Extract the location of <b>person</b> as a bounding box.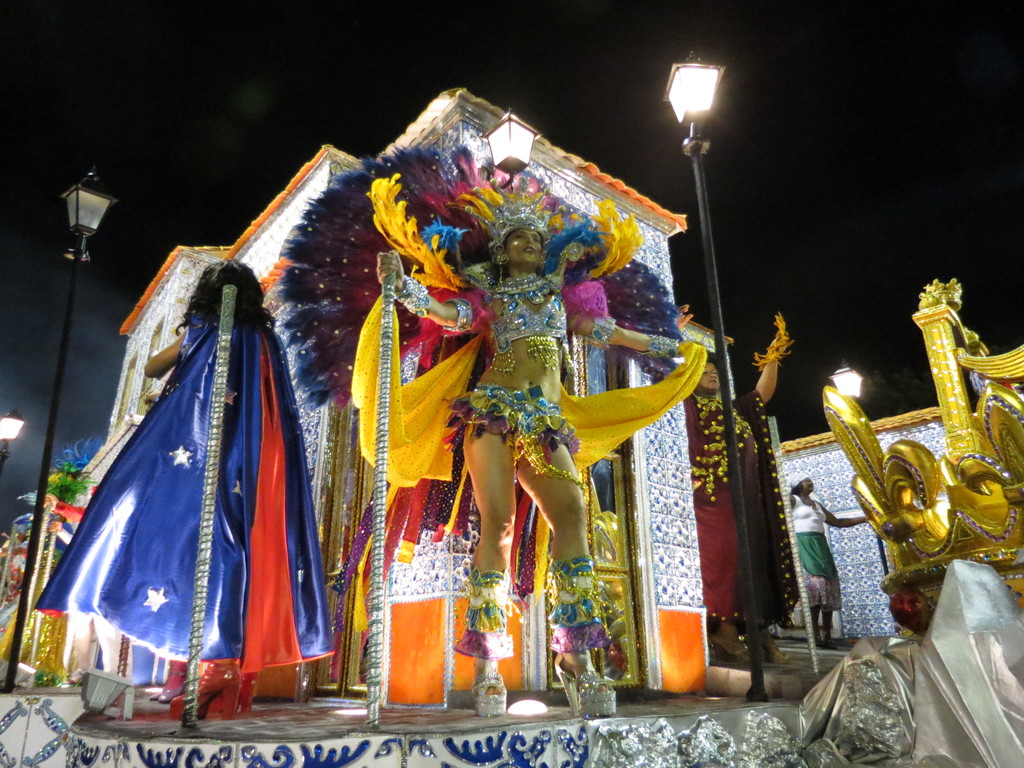
detection(372, 204, 704, 712).
